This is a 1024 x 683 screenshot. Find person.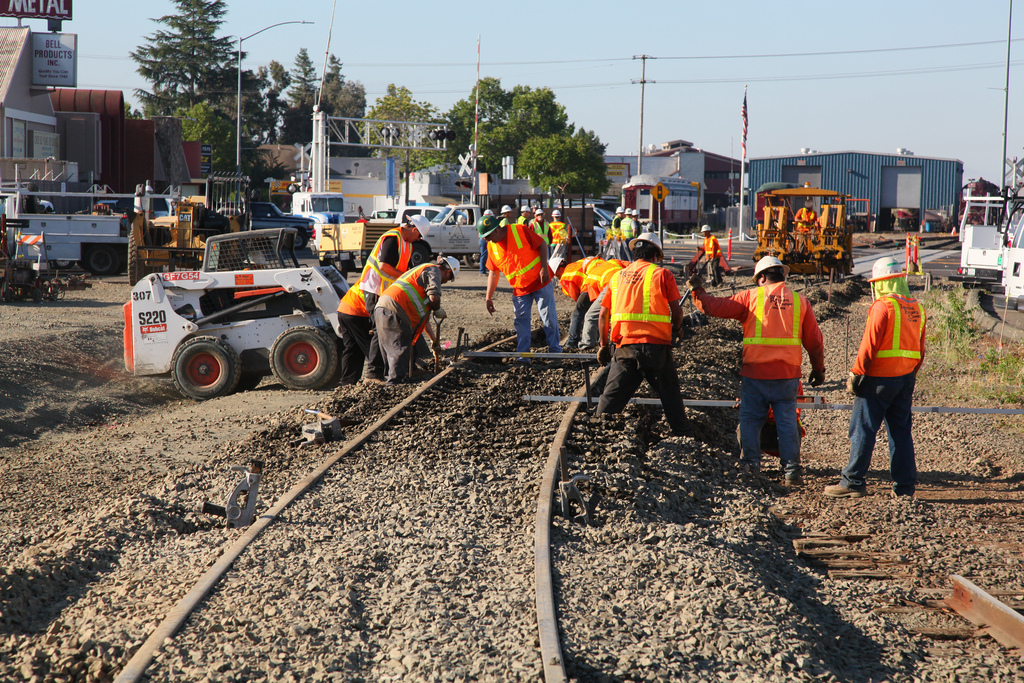
Bounding box: left=695, top=219, right=715, bottom=286.
